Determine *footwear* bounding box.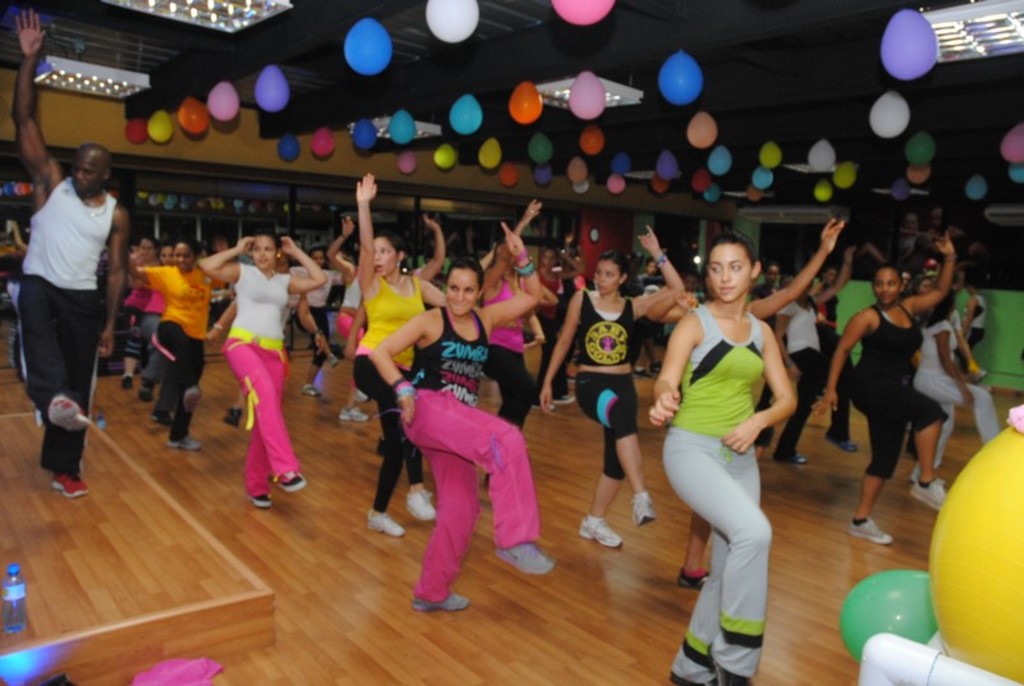
Determined: left=330, top=353, right=342, bottom=370.
